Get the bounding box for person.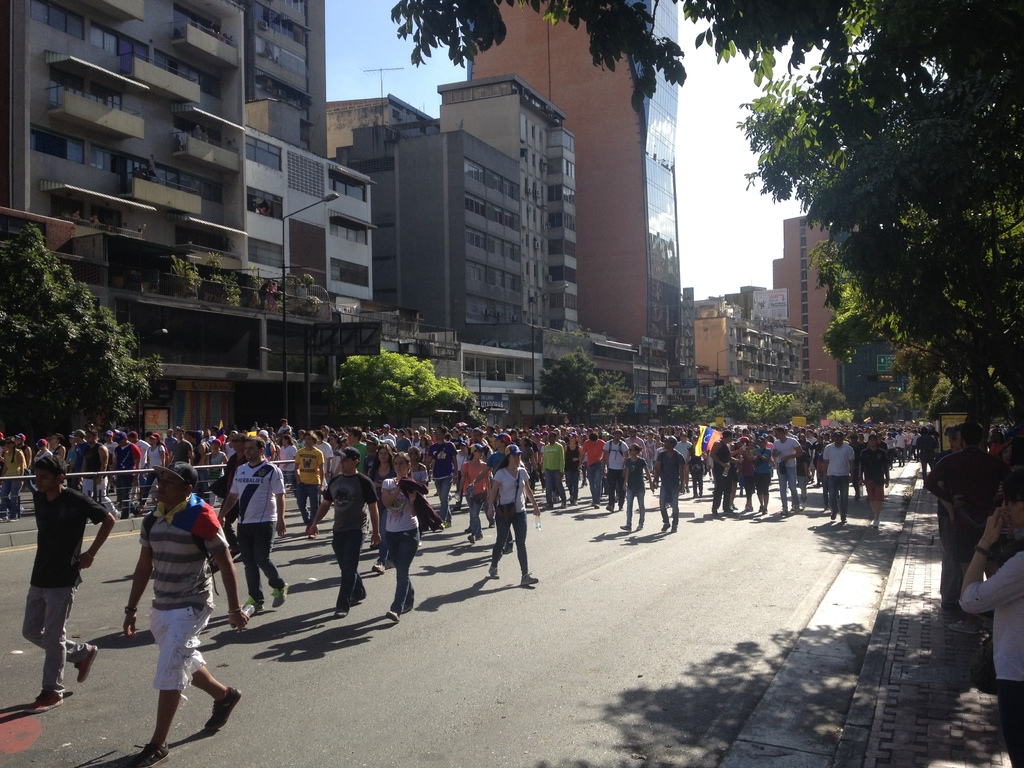
[410,312,420,337].
